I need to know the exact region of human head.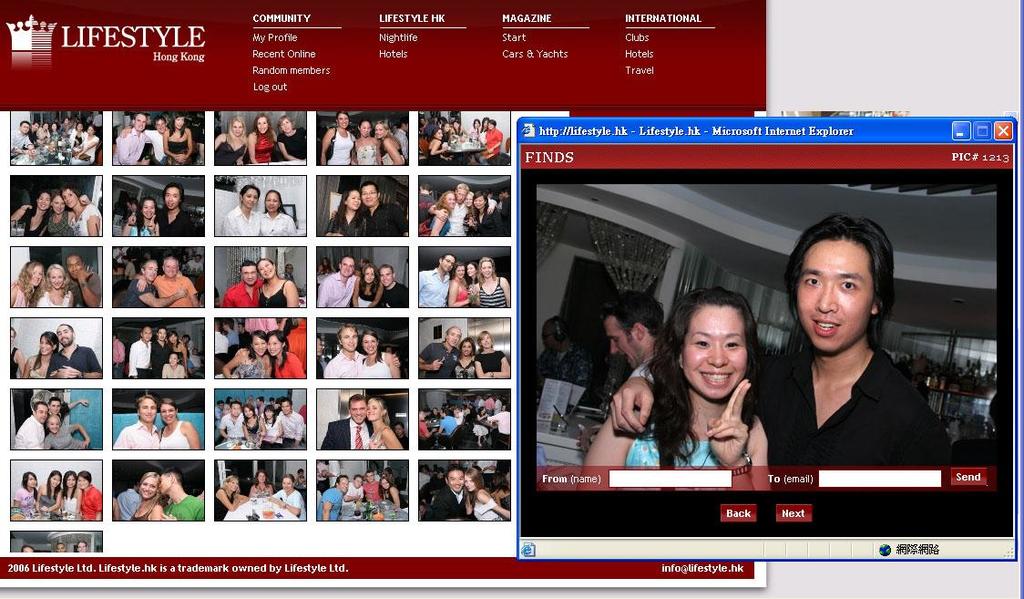
Region: x1=465, y1=262, x2=476, y2=279.
